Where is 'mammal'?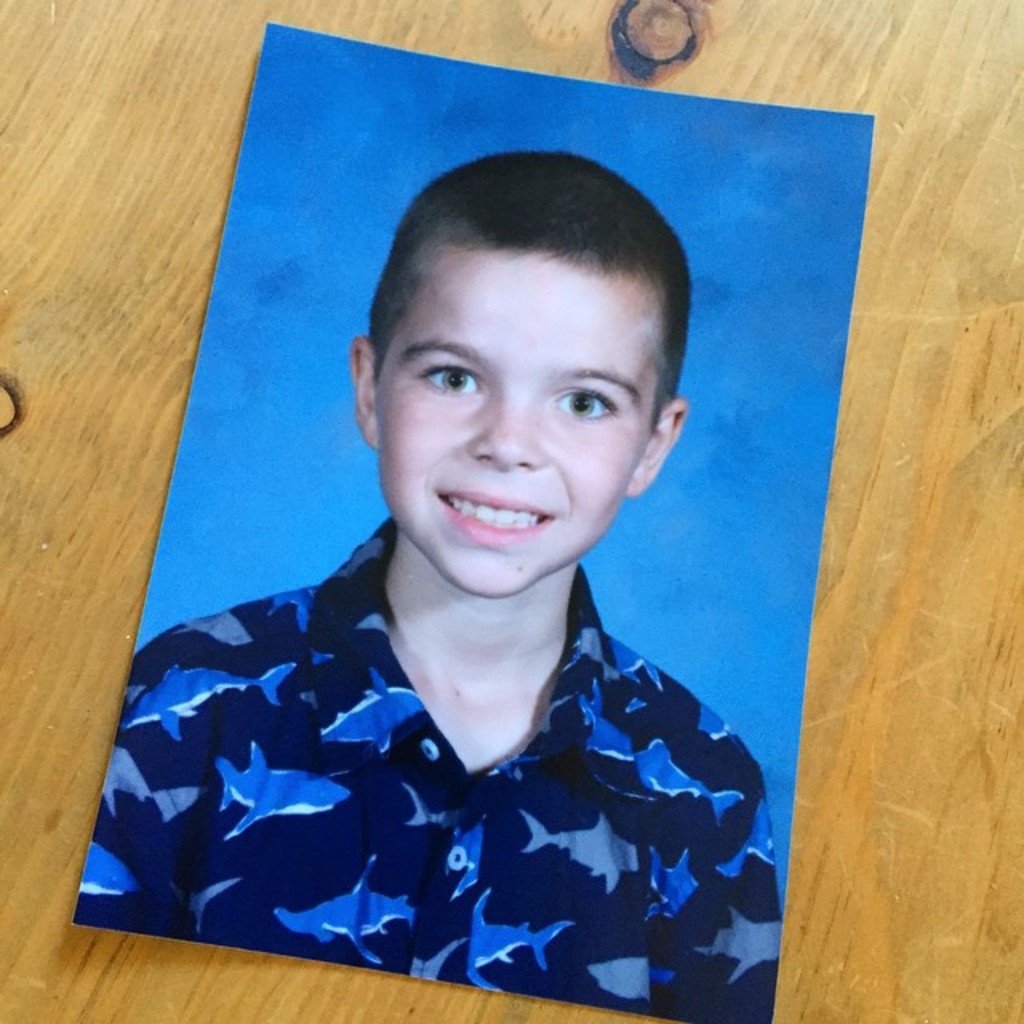
select_region(74, 226, 837, 958).
